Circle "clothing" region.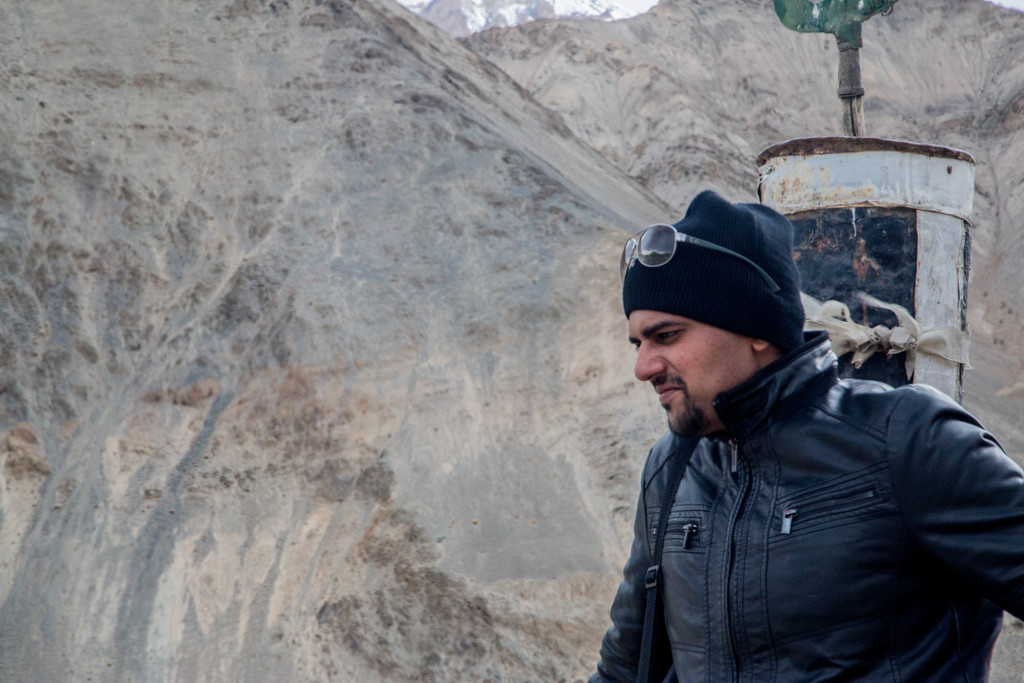
Region: (left=590, top=188, right=1020, bottom=681).
